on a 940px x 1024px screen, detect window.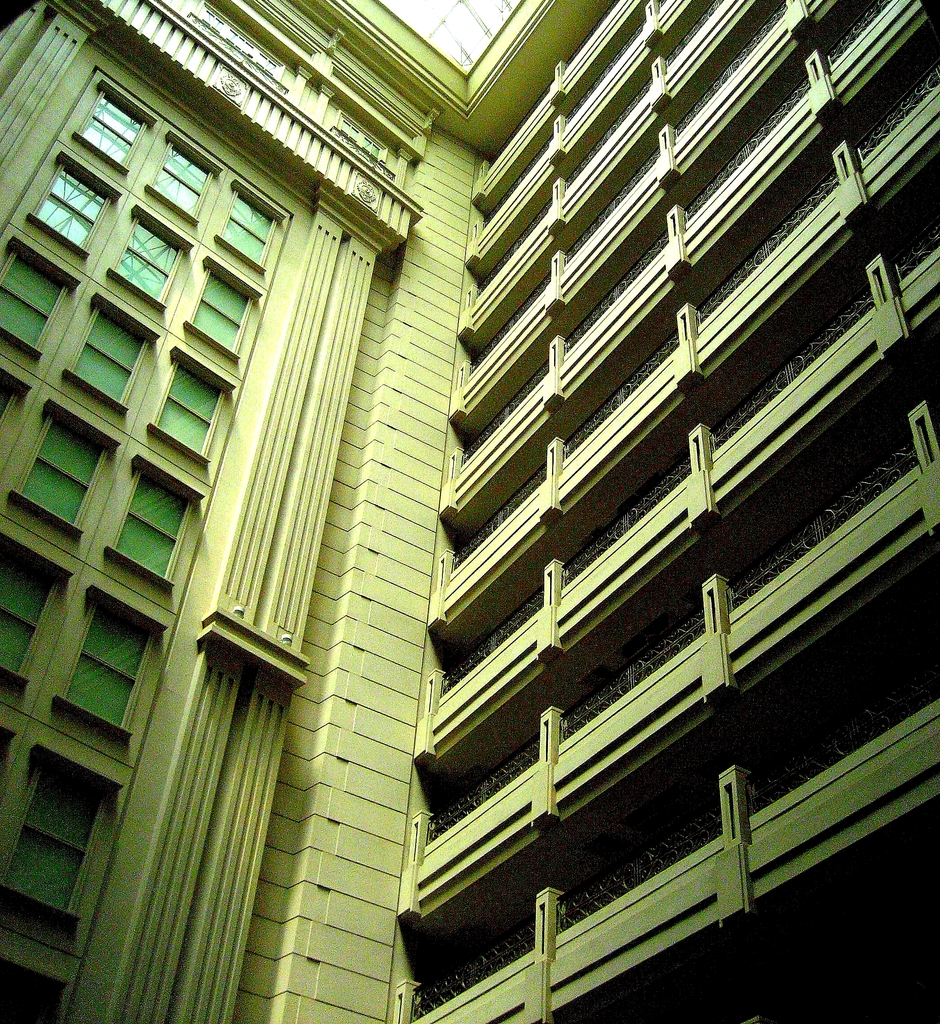
pyautogui.locateOnScreen(79, 85, 152, 171).
